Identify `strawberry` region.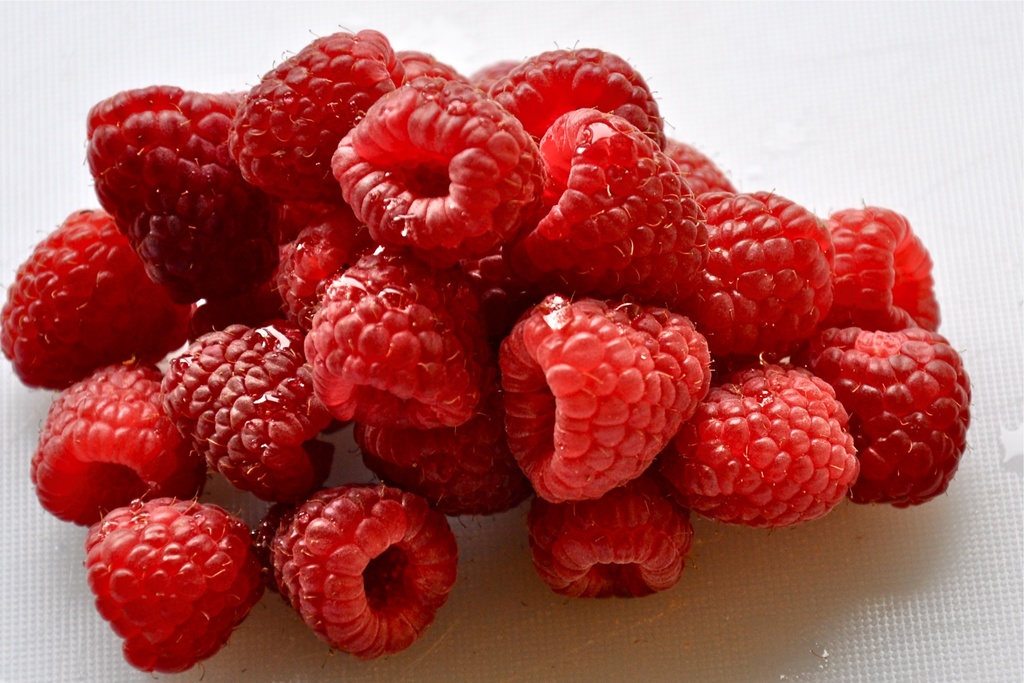
Region: box(226, 34, 388, 209).
